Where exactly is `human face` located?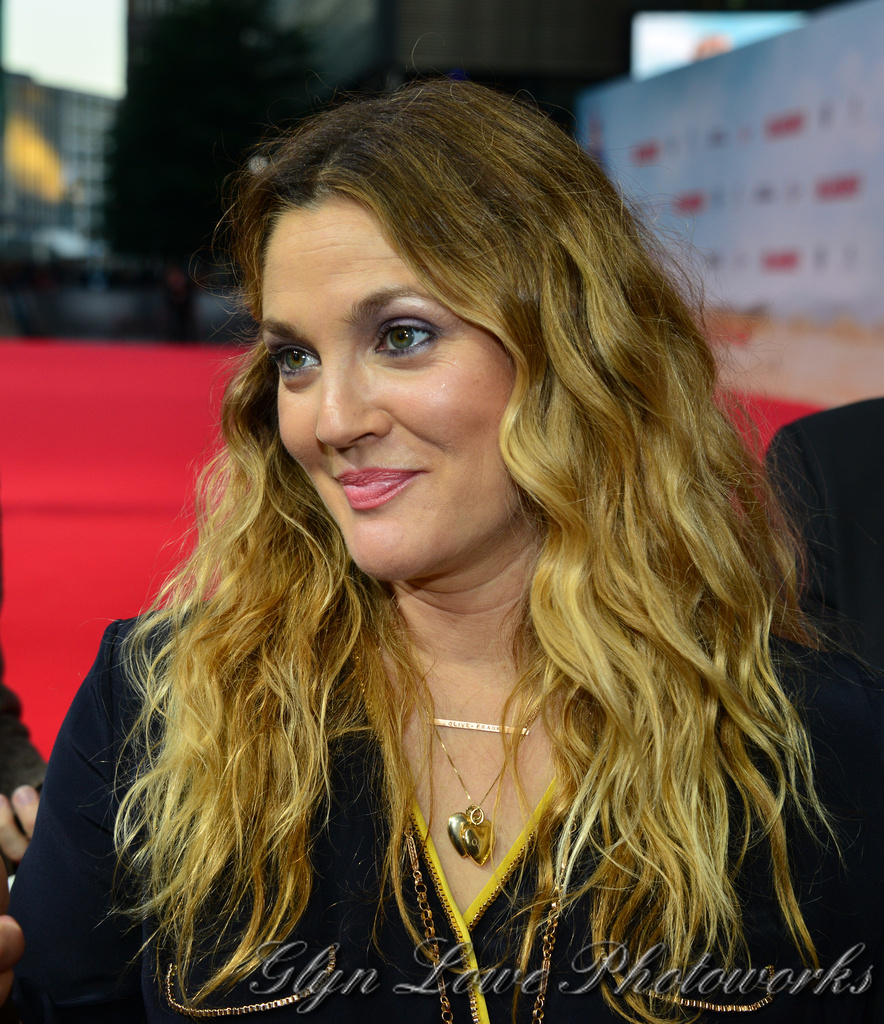
Its bounding box is Rect(259, 190, 523, 584).
